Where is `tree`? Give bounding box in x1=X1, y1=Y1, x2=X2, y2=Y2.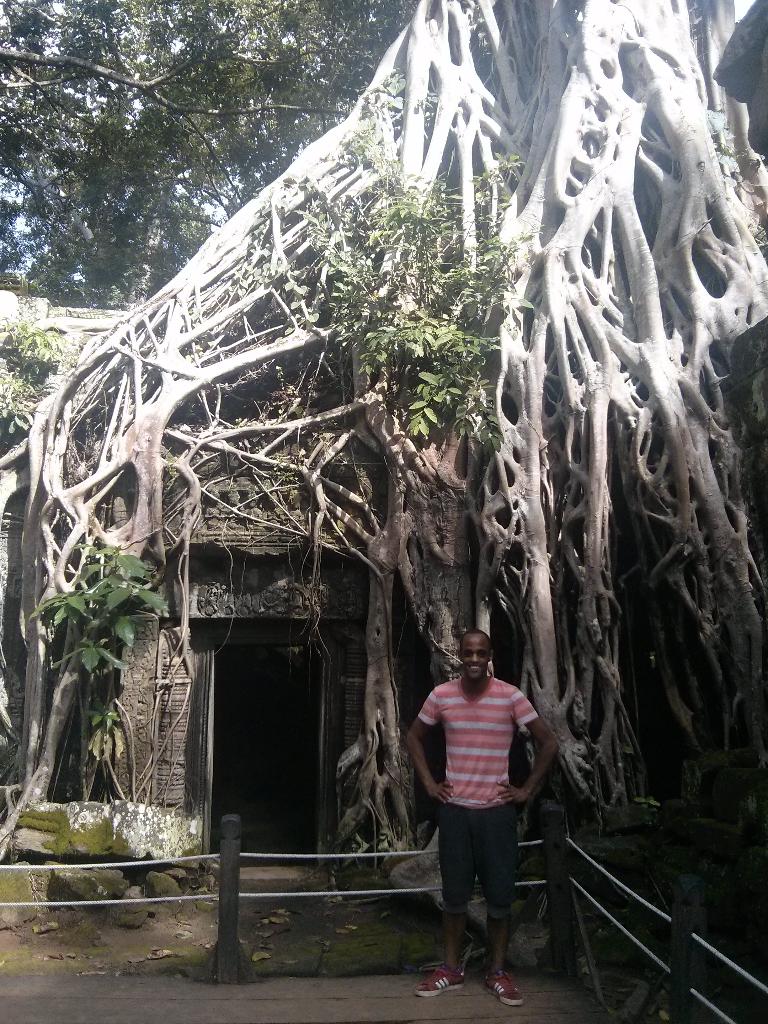
x1=0, y1=0, x2=429, y2=308.
